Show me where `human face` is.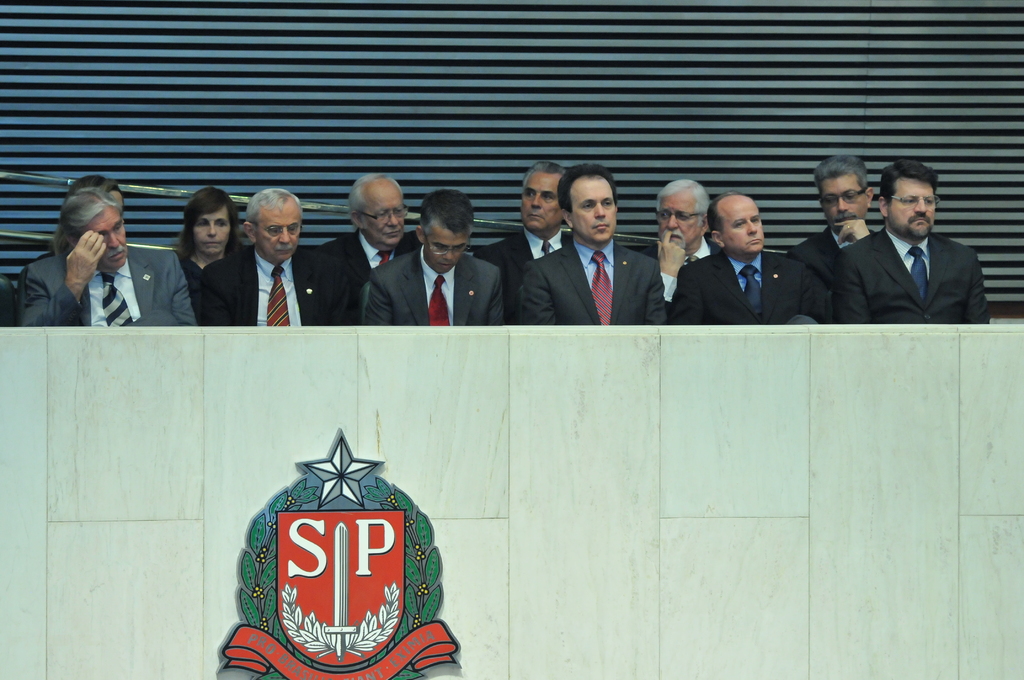
`human face` is at rect(362, 181, 410, 244).
